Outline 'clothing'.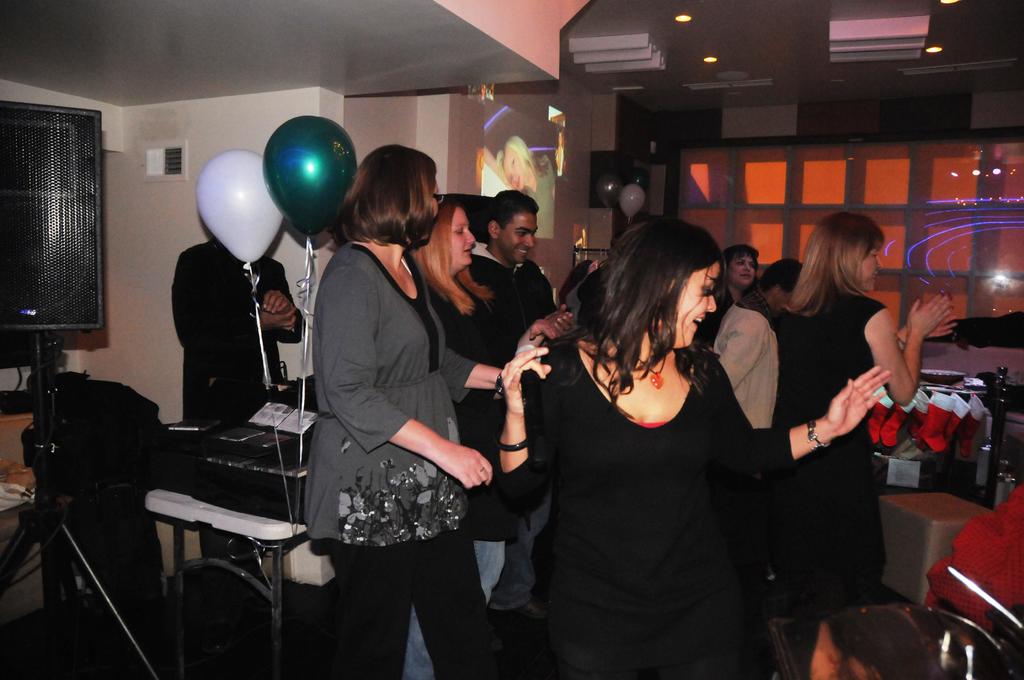
Outline: 172:234:304:560.
